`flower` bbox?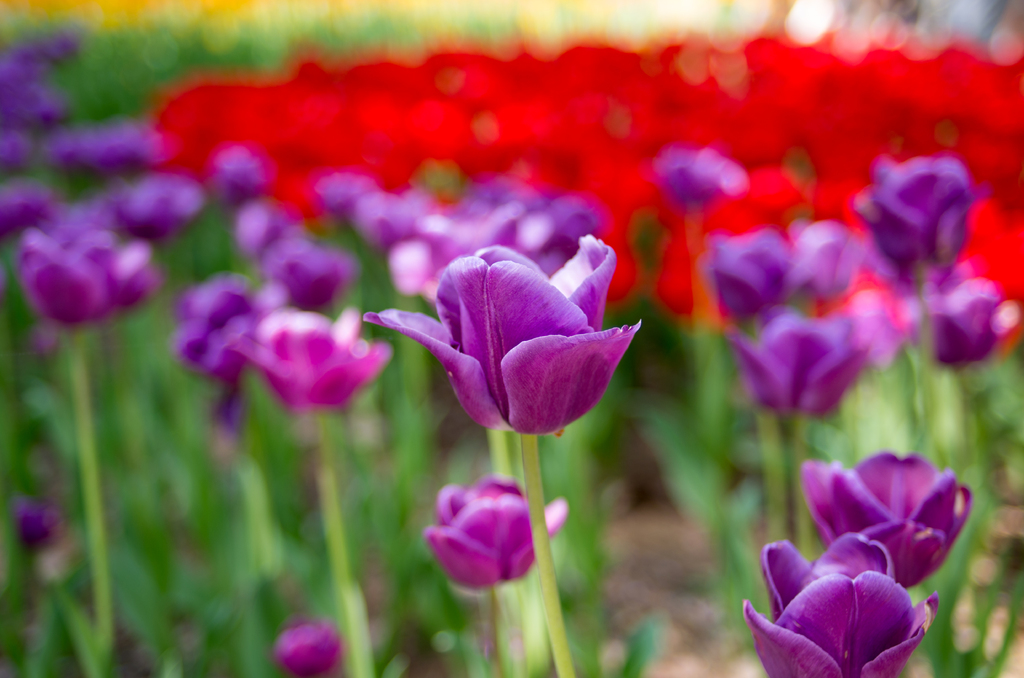
locate(19, 224, 156, 323)
